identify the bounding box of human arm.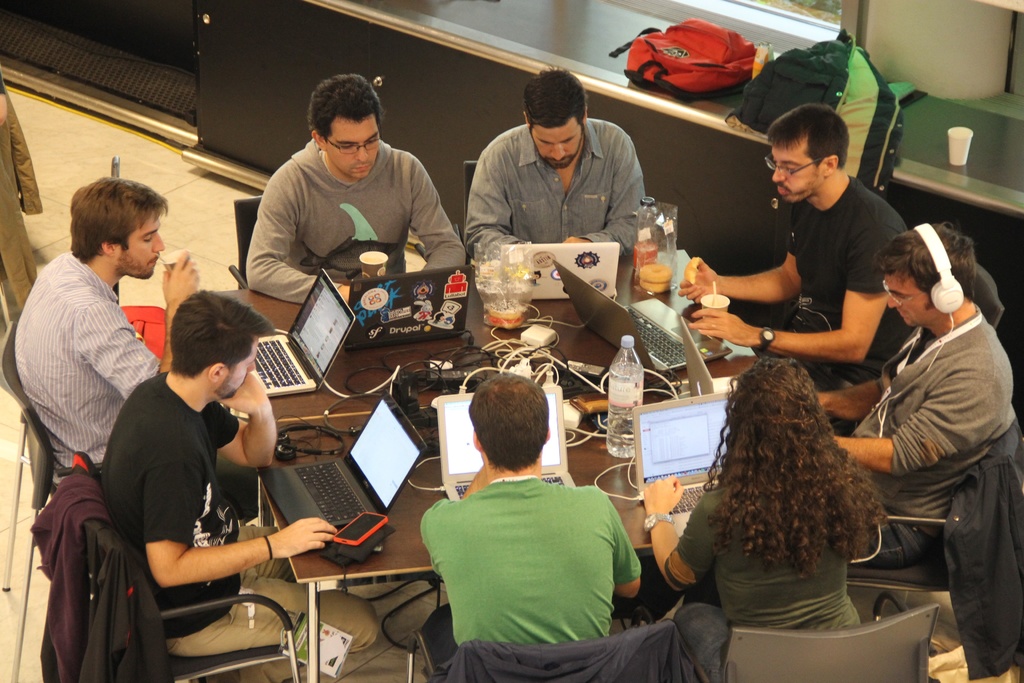
{"left": 817, "top": 373, "right": 899, "bottom": 423}.
